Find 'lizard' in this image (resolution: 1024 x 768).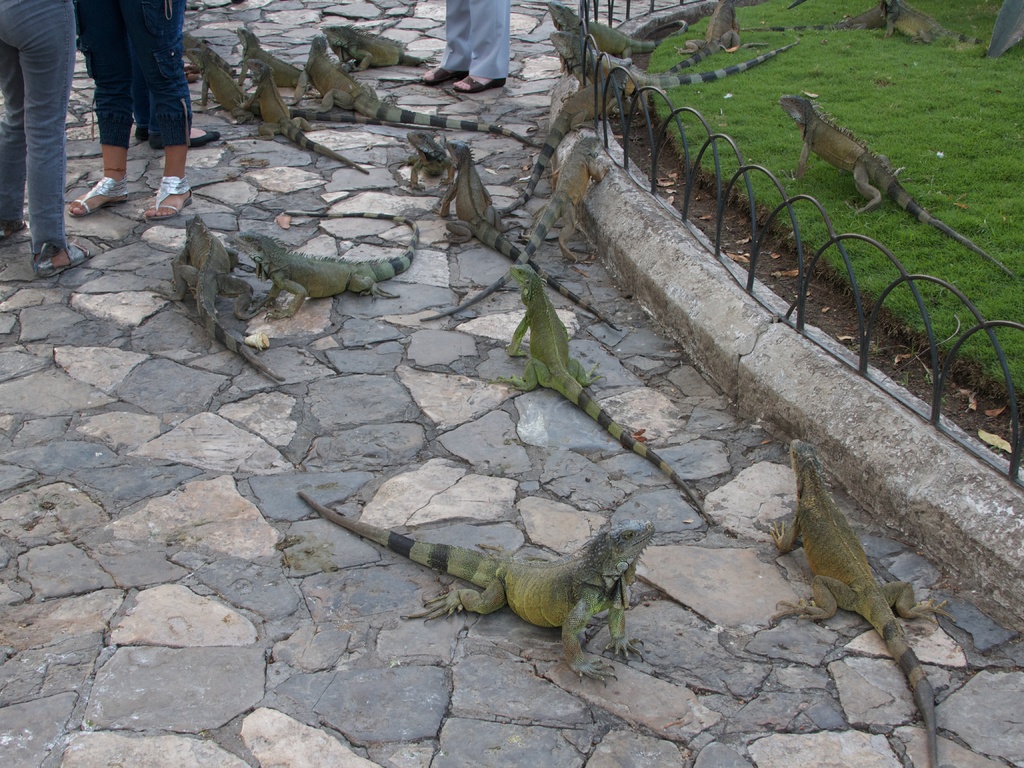
box(301, 26, 550, 151).
